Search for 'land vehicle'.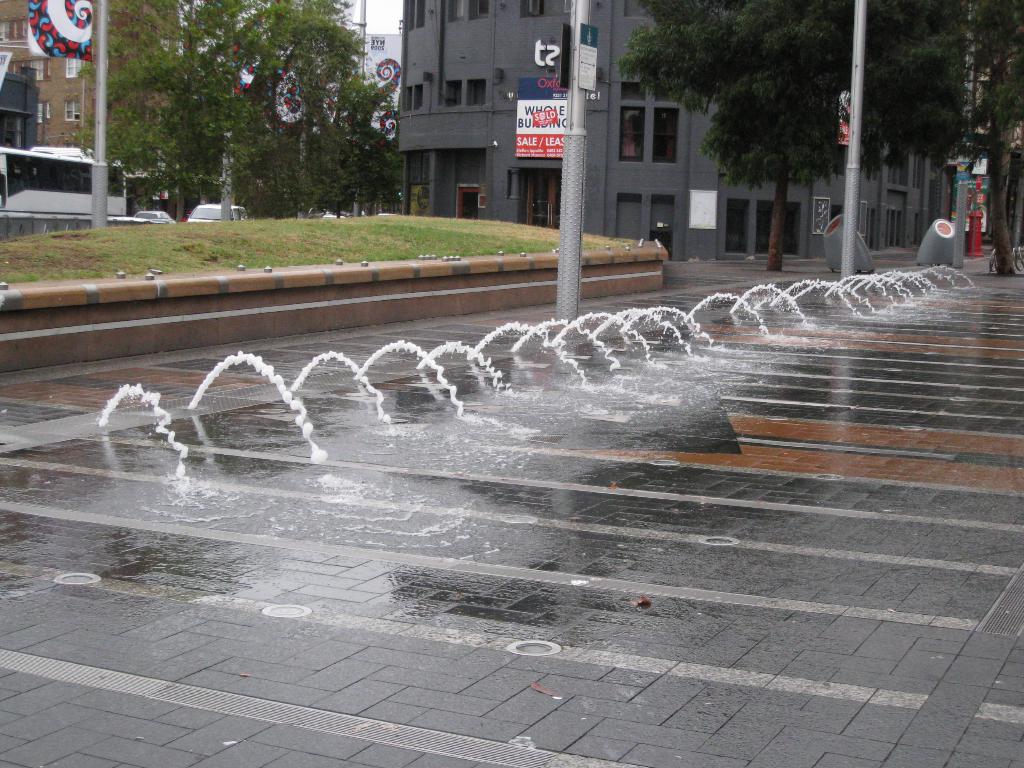
Found at (x1=0, y1=144, x2=132, y2=217).
